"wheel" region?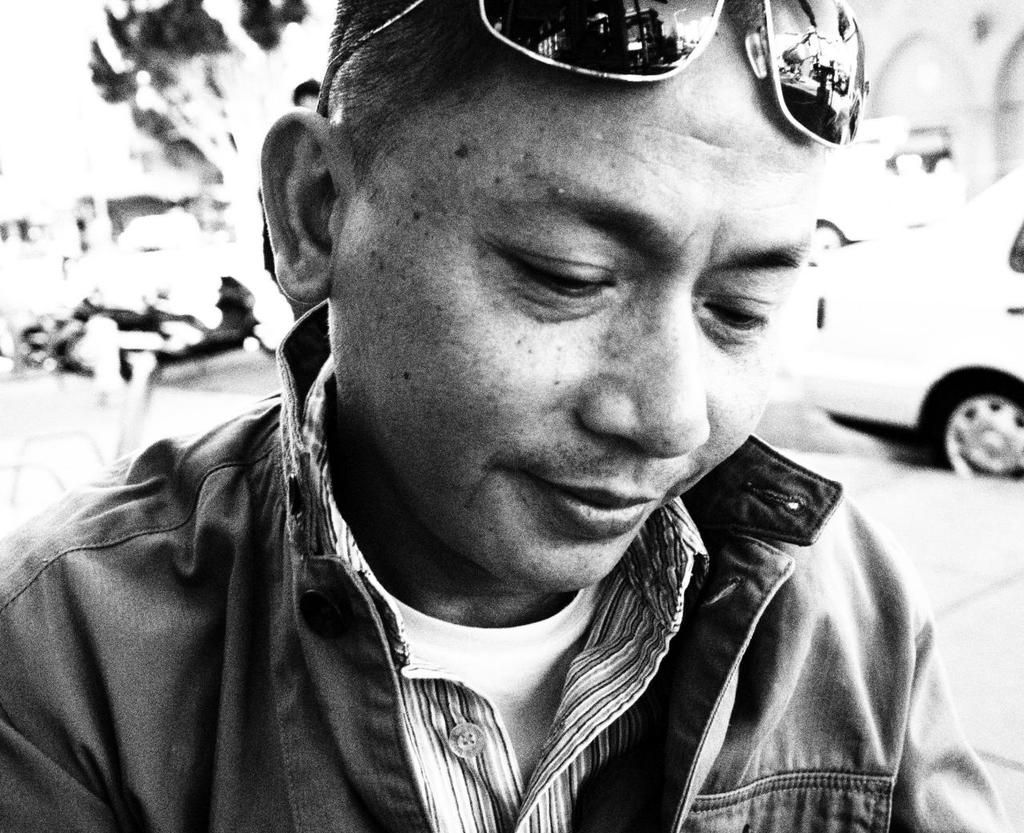
[924,364,1018,485]
